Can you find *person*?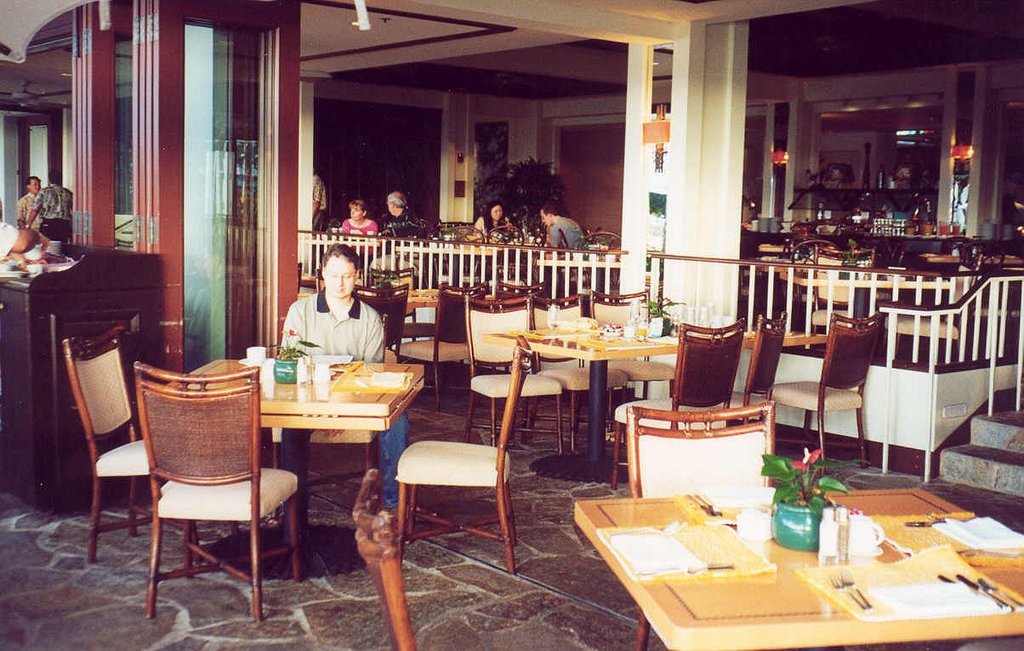
Yes, bounding box: <box>21,170,74,241</box>.
